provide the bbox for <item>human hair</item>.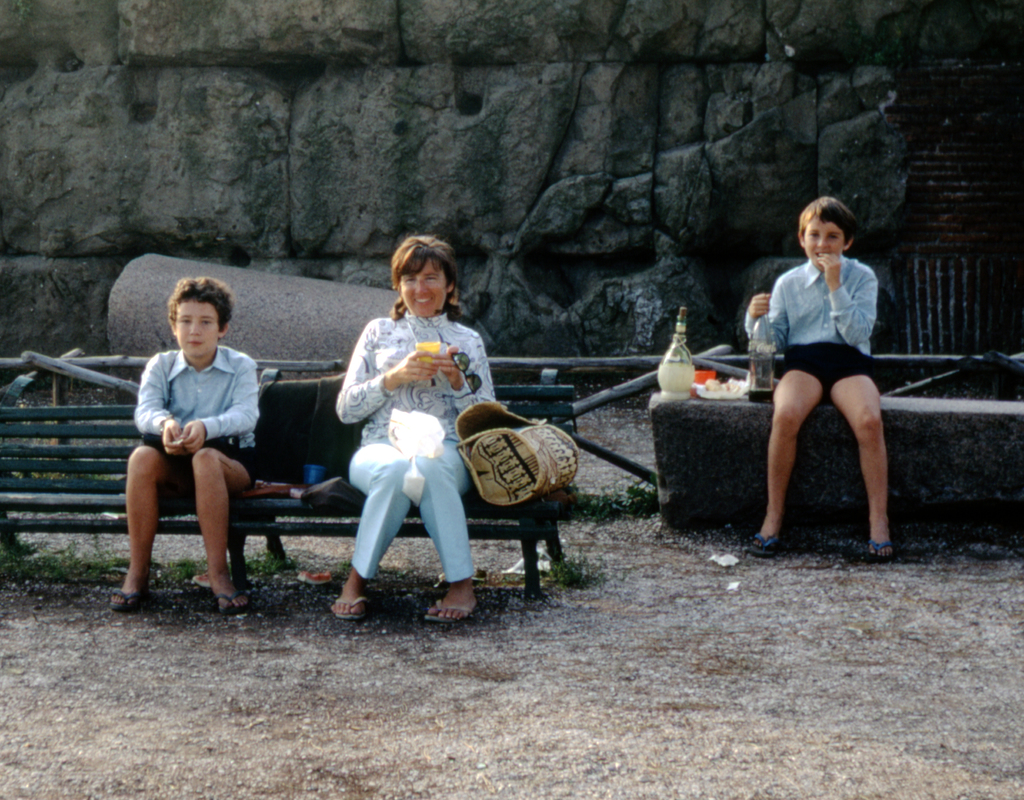
166:277:235:341.
